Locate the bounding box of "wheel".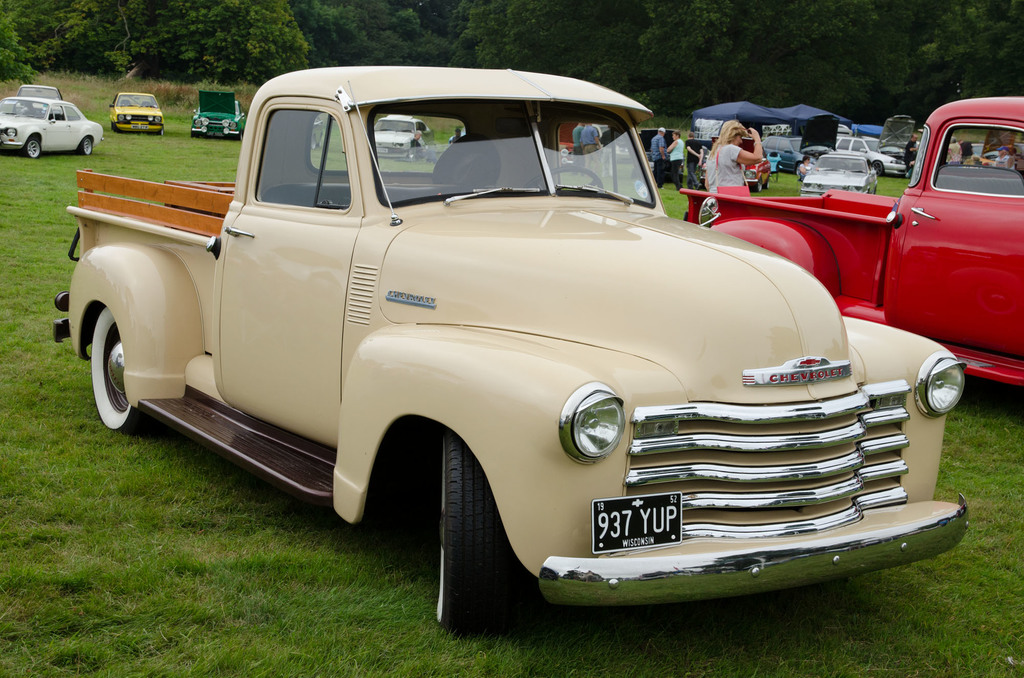
Bounding box: (left=519, top=160, right=605, bottom=192).
